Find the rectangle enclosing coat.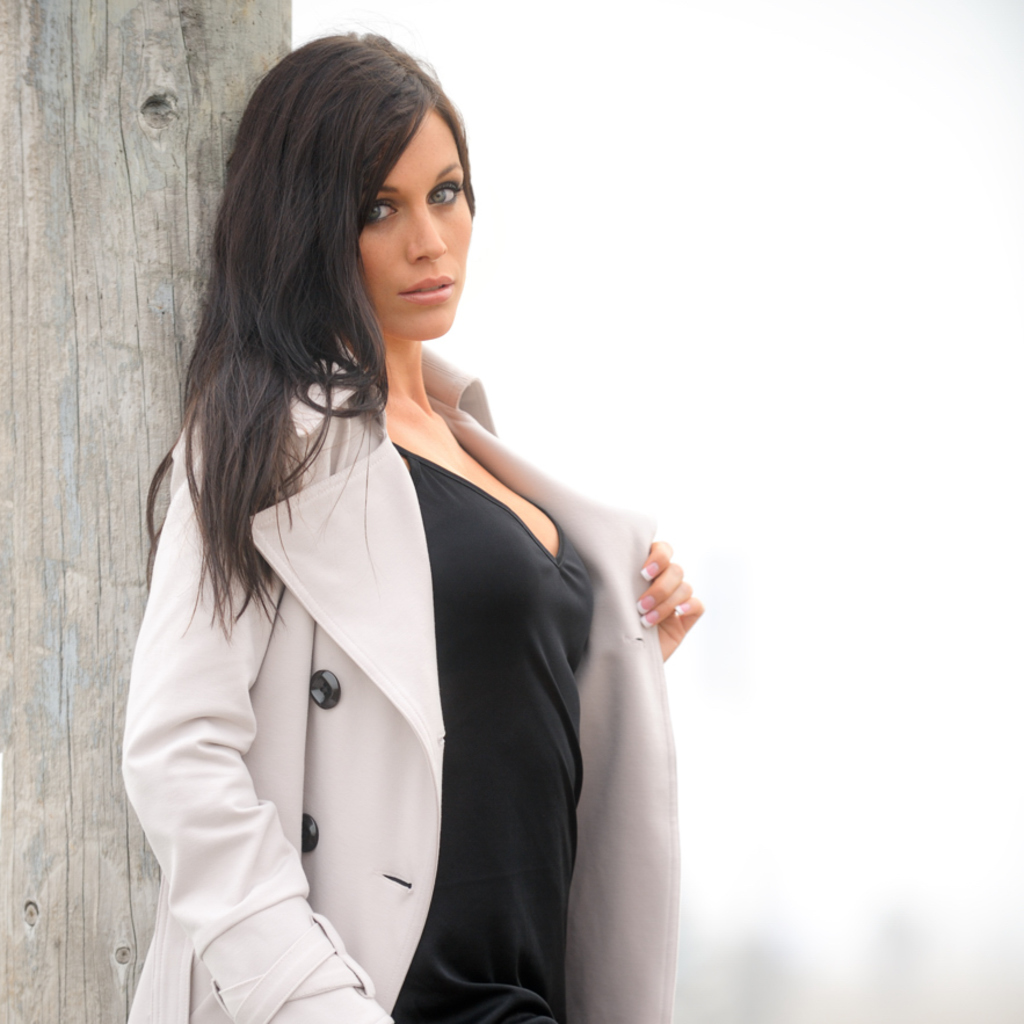
locate(117, 339, 677, 1023).
